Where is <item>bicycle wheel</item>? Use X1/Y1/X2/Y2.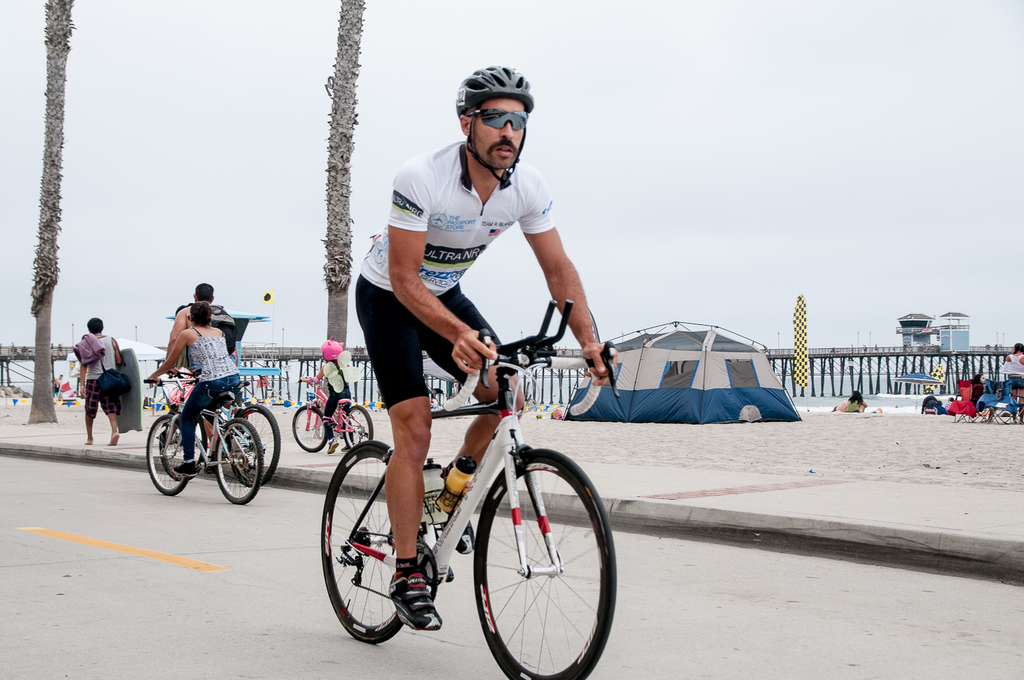
229/401/281/482.
